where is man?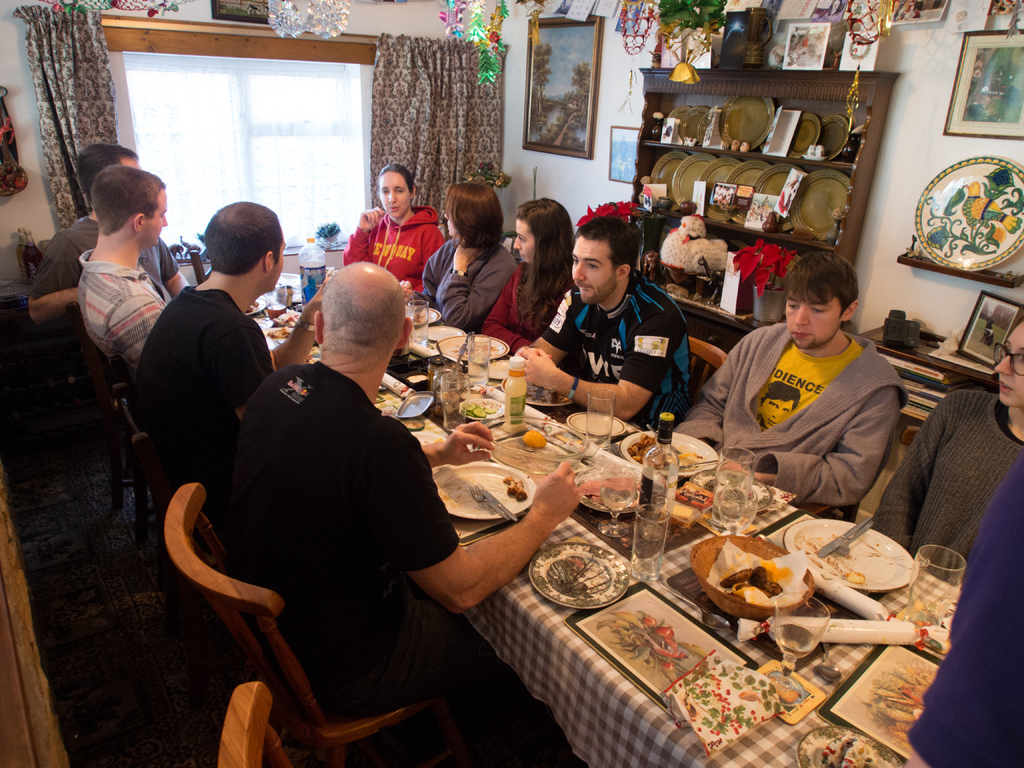
(left=754, top=381, right=803, bottom=433).
